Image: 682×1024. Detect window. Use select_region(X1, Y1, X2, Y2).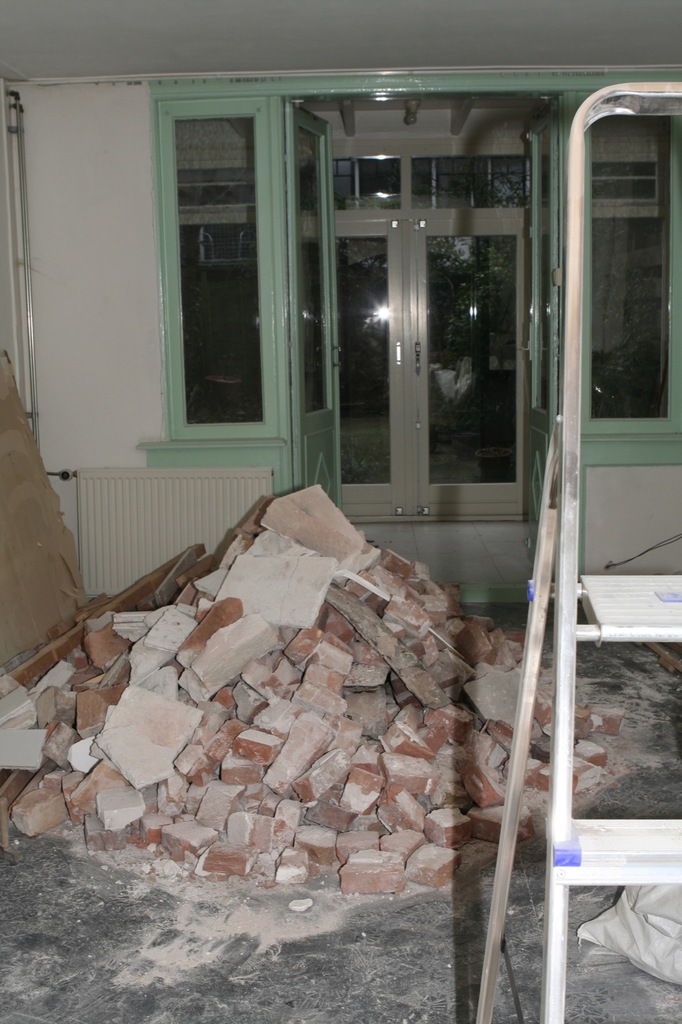
select_region(176, 118, 276, 438).
